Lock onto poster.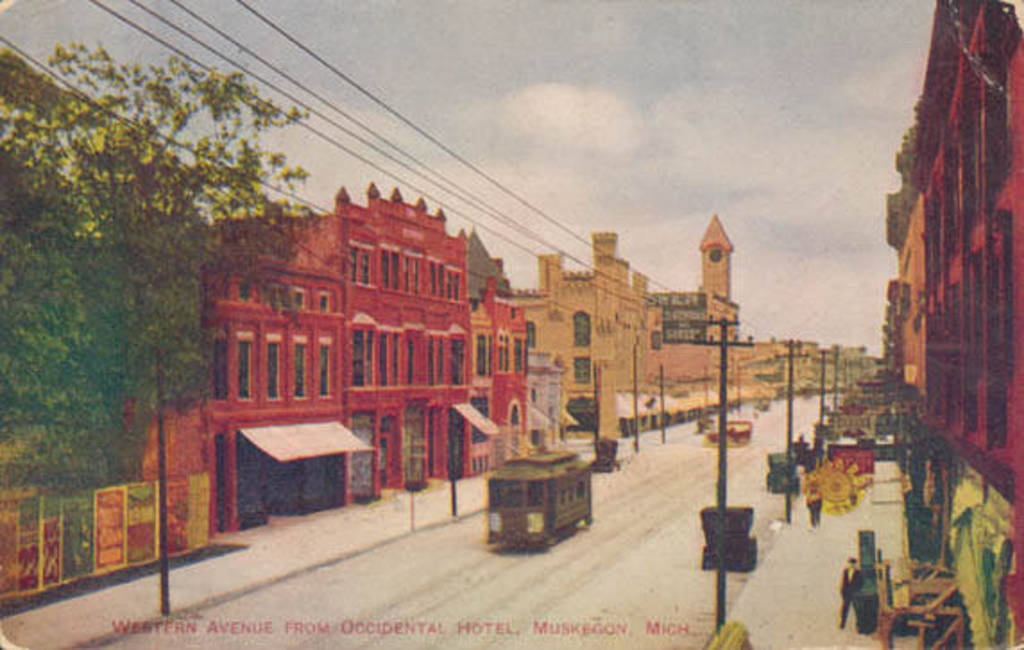
Locked: pyautogui.locateOnScreen(0, 0, 1022, 648).
